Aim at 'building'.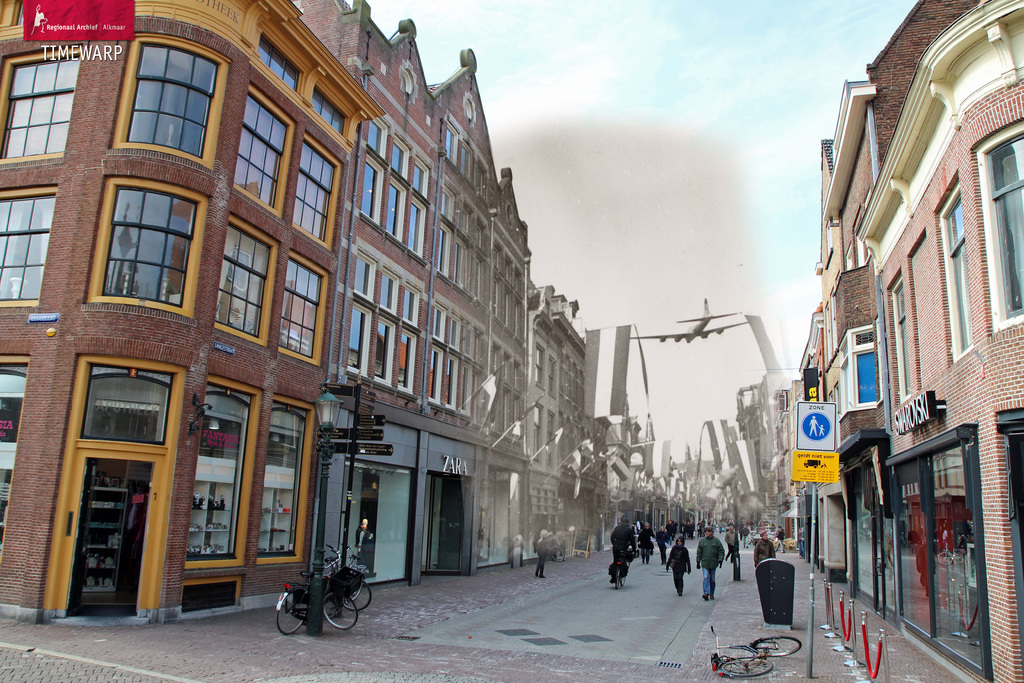
Aimed at (left=520, top=283, right=614, bottom=567).
